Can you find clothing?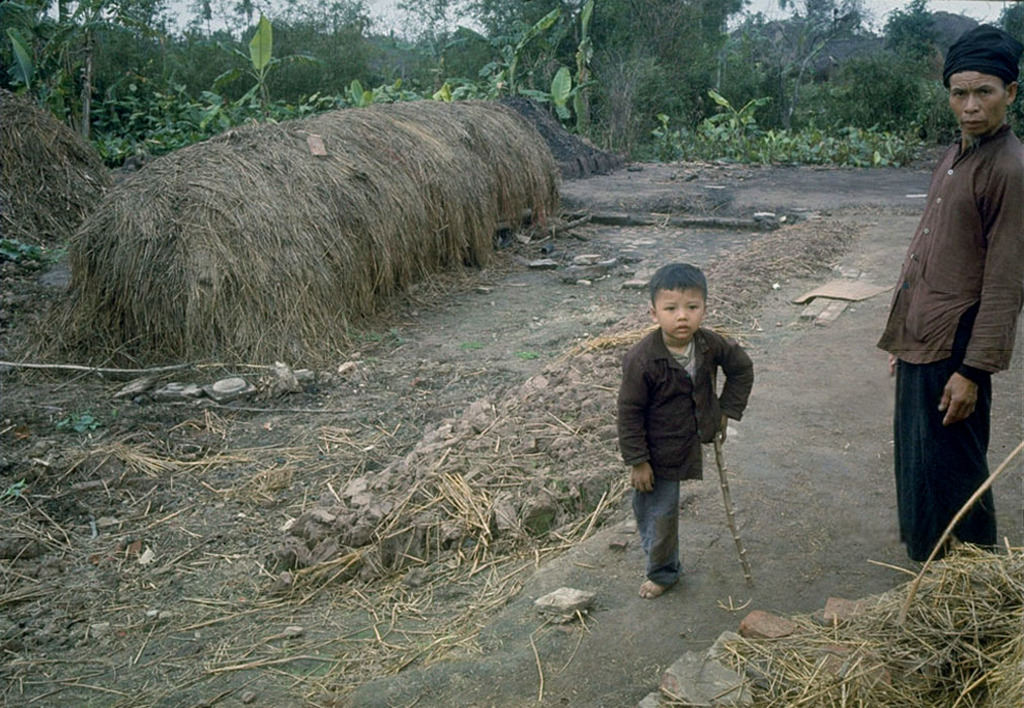
Yes, bounding box: 614,328,752,584.
